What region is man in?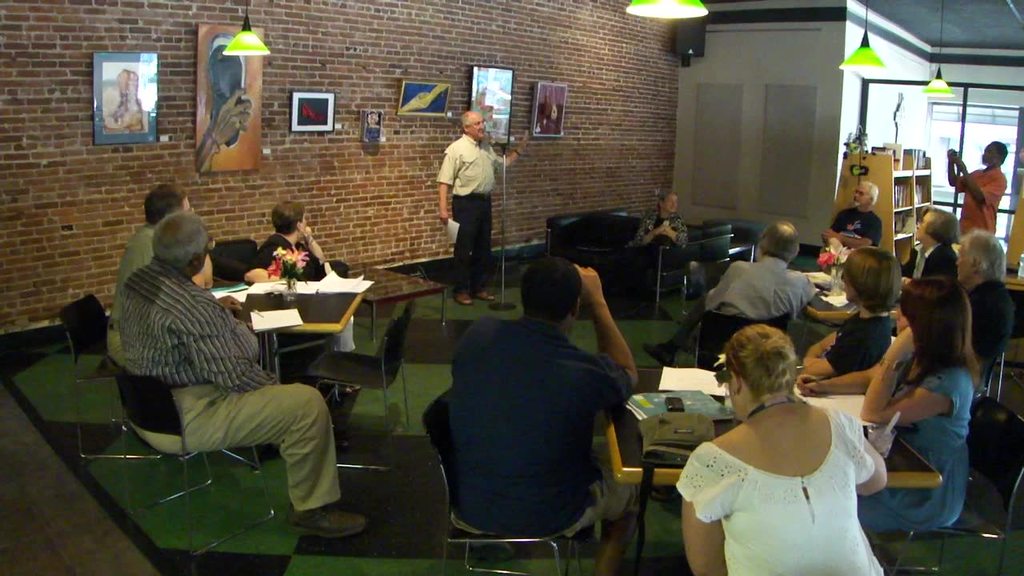
BBox(436, 112, 530, 302).
